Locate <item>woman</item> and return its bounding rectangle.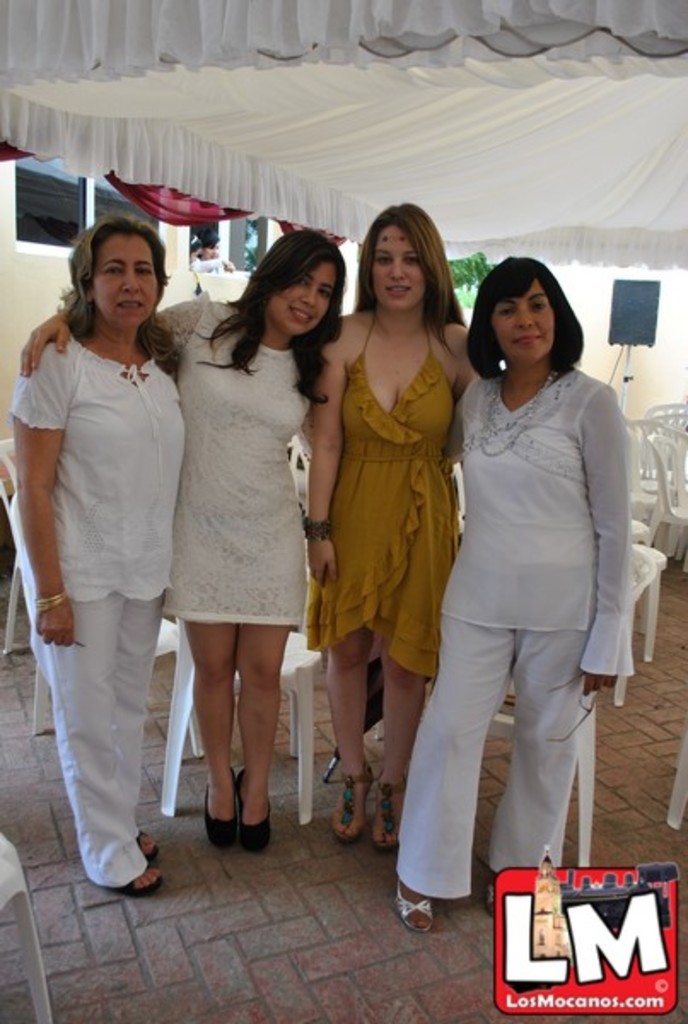
x1=299 y1=195 x2=476 y2=848.
